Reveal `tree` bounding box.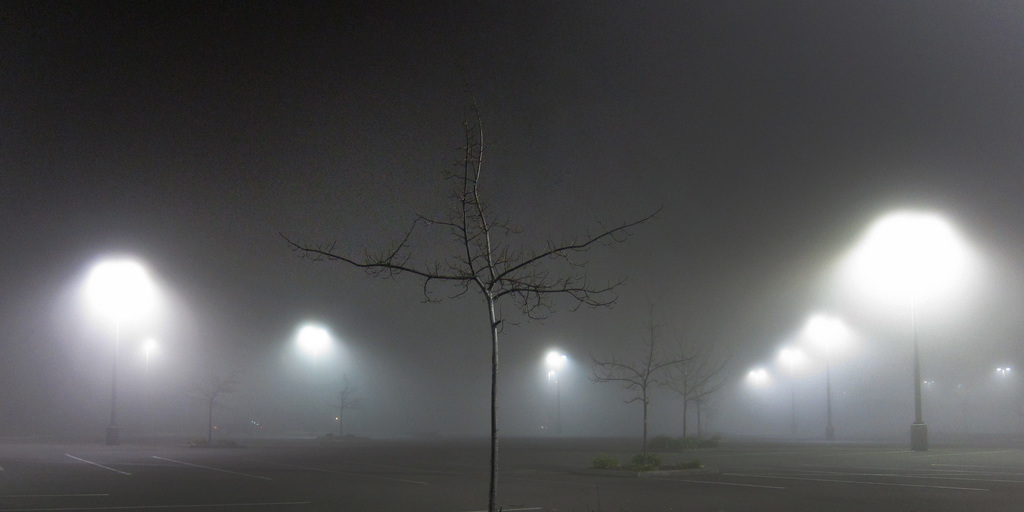
Revealed: {"x1": 597, "y1": 327, "x2": 688, "y2": 460}.
